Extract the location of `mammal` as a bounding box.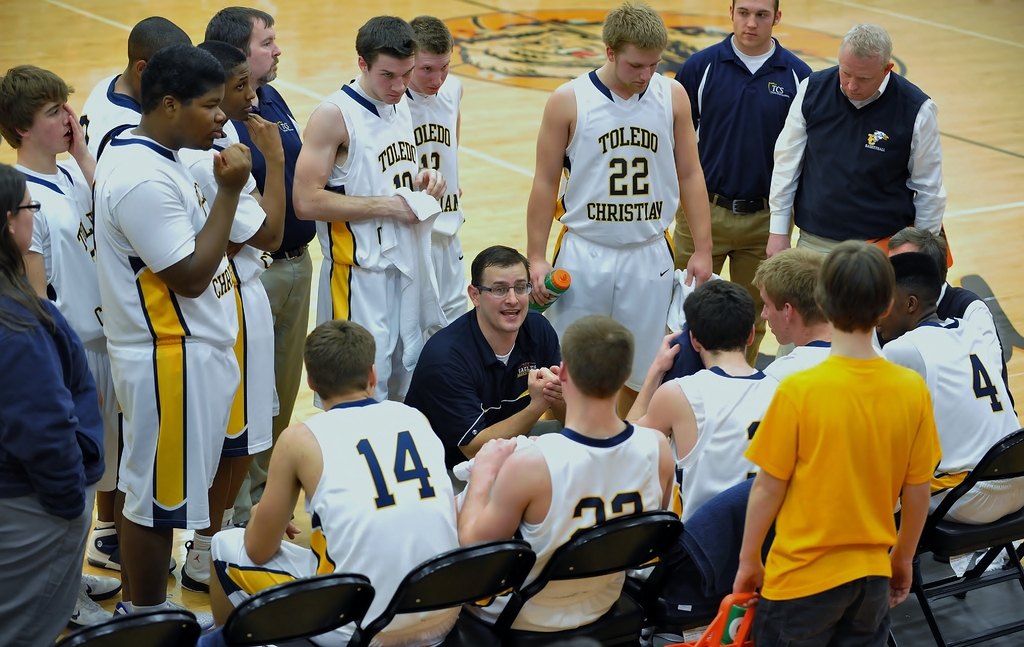
bbox=(75, 13, 196, 571).
